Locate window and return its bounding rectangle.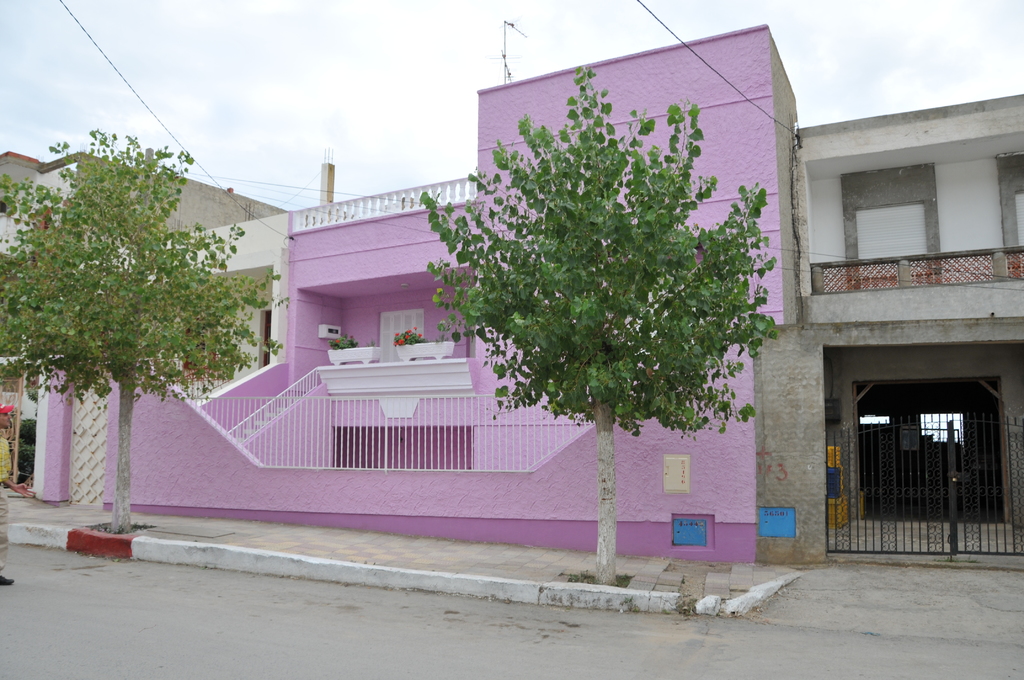
Rect(840, 164, 940, 296).
